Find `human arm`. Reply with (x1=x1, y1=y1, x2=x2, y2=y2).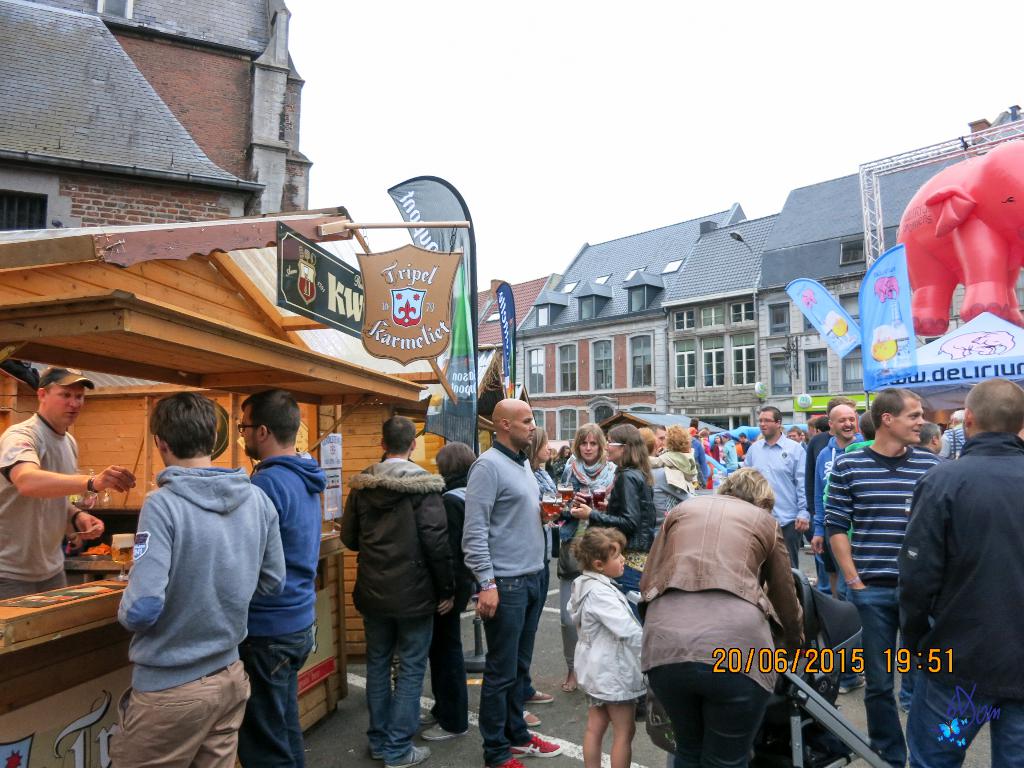
(x1=810, y1=442, x2=834, y2=556).
